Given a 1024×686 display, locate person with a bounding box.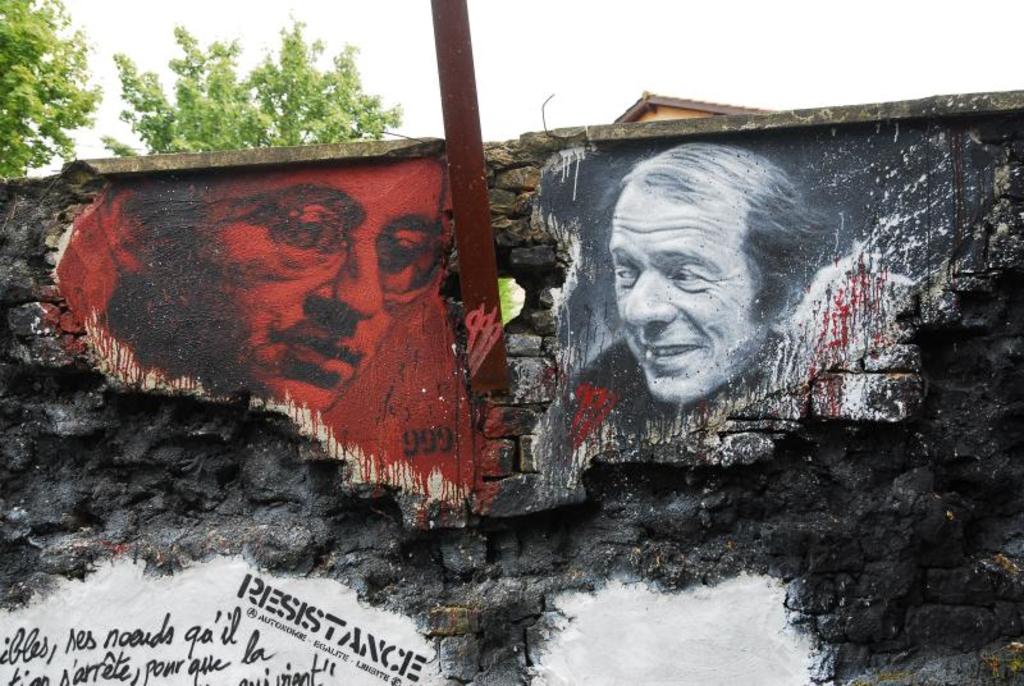
Located: x1=543 y1=143 x2=831 y2=466.
